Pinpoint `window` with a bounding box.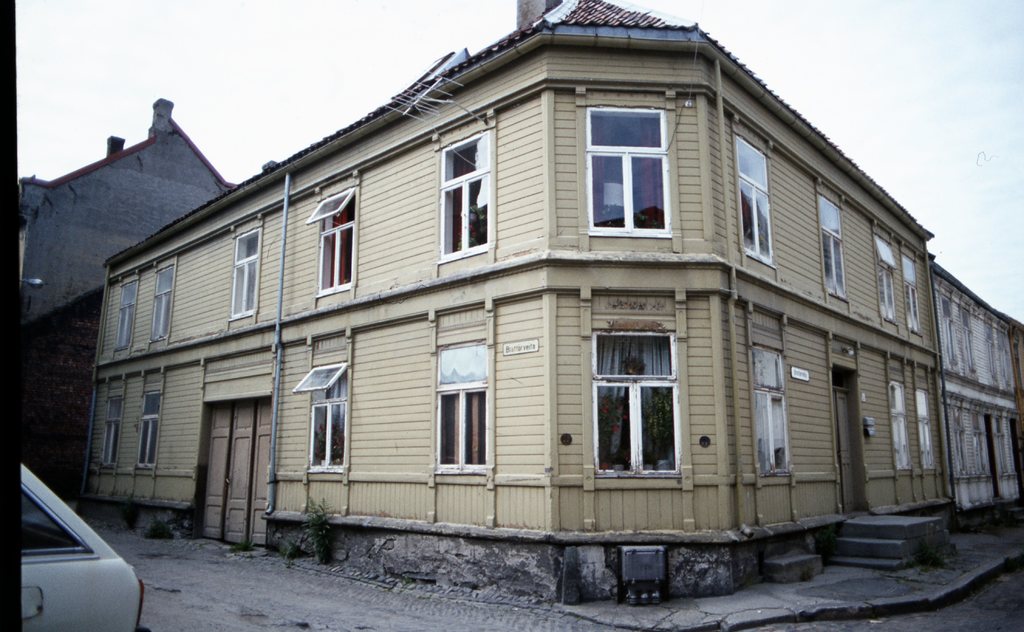
bbox(754, 343, 788, 472).
